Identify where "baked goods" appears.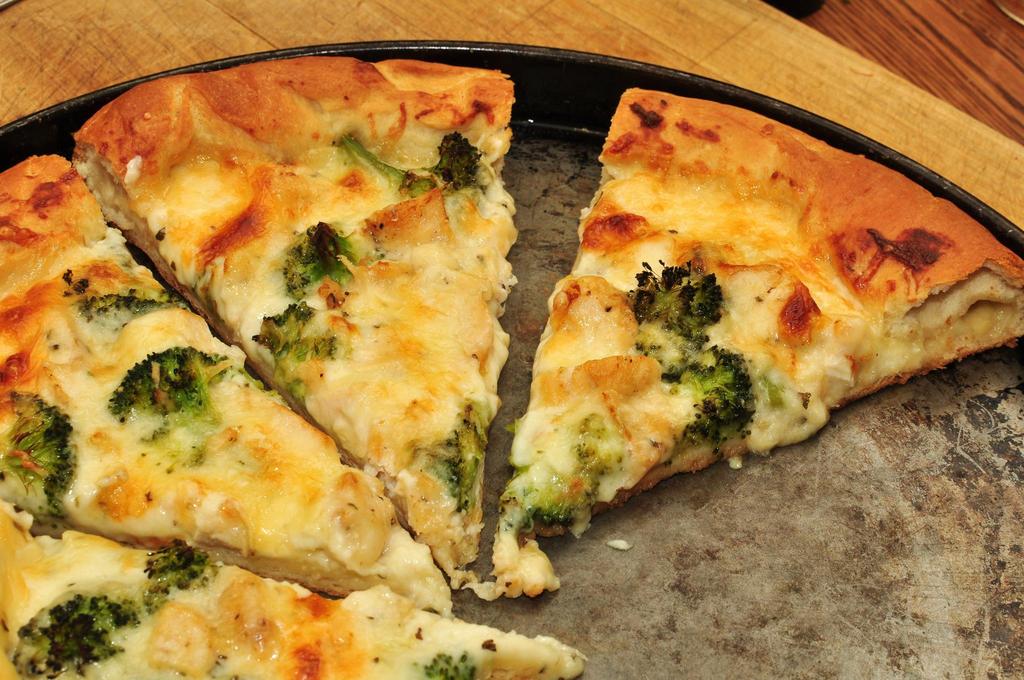
Appears at (x1=476, y1=90, x2=1023, y2=579).
